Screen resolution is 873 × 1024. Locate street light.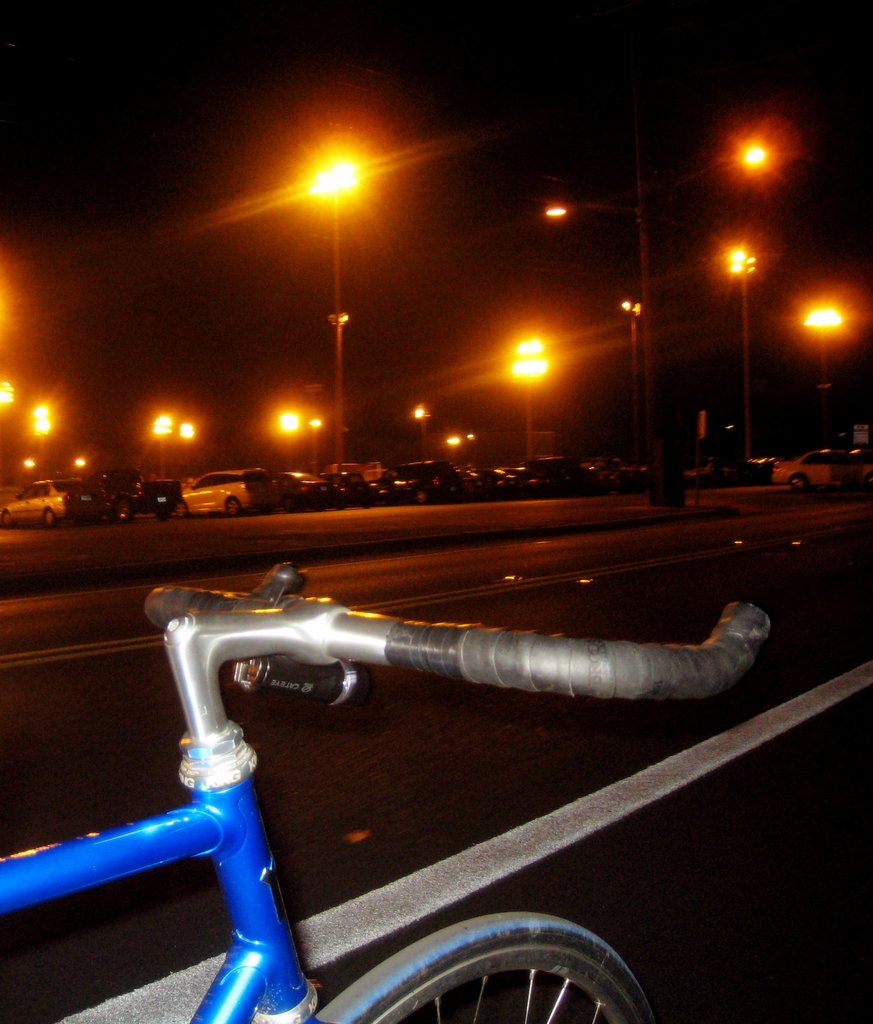
[497,342,555,467].
